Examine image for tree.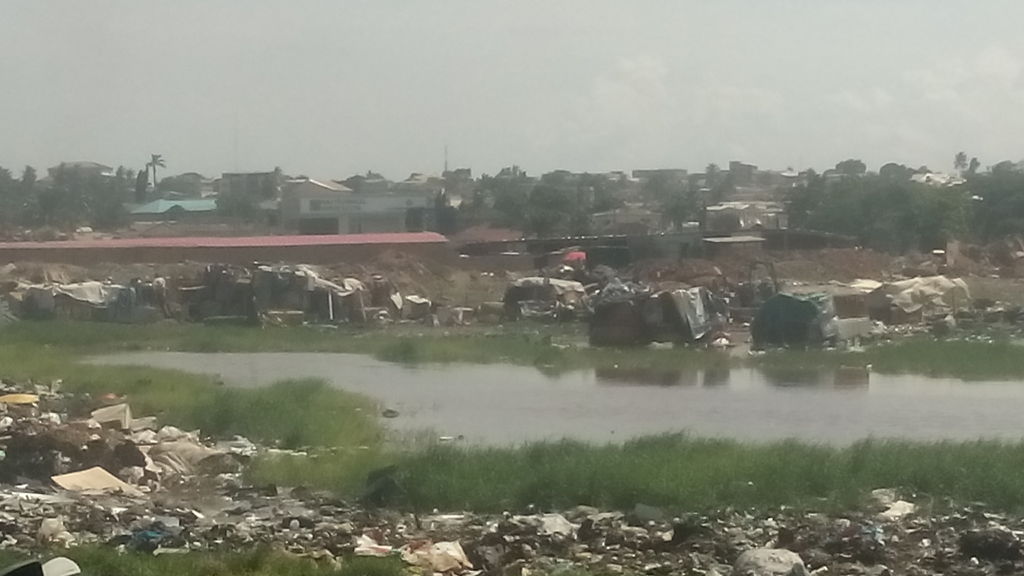
Examination result: bbox=[211, 196, 259, 223].
